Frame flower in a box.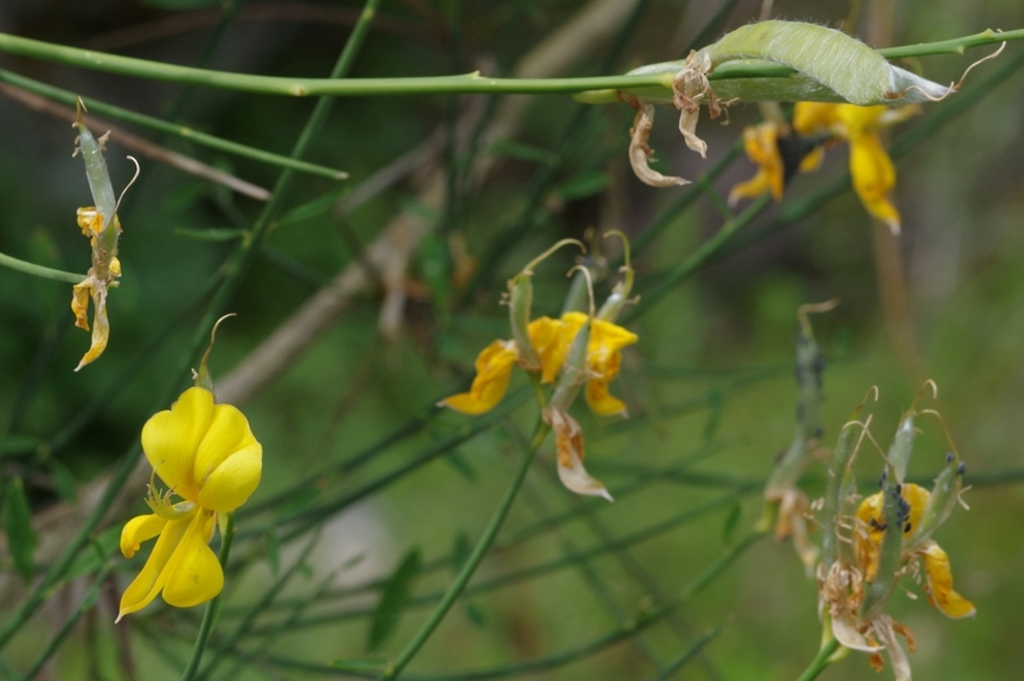
Rect(444, 224, 638, 508).
